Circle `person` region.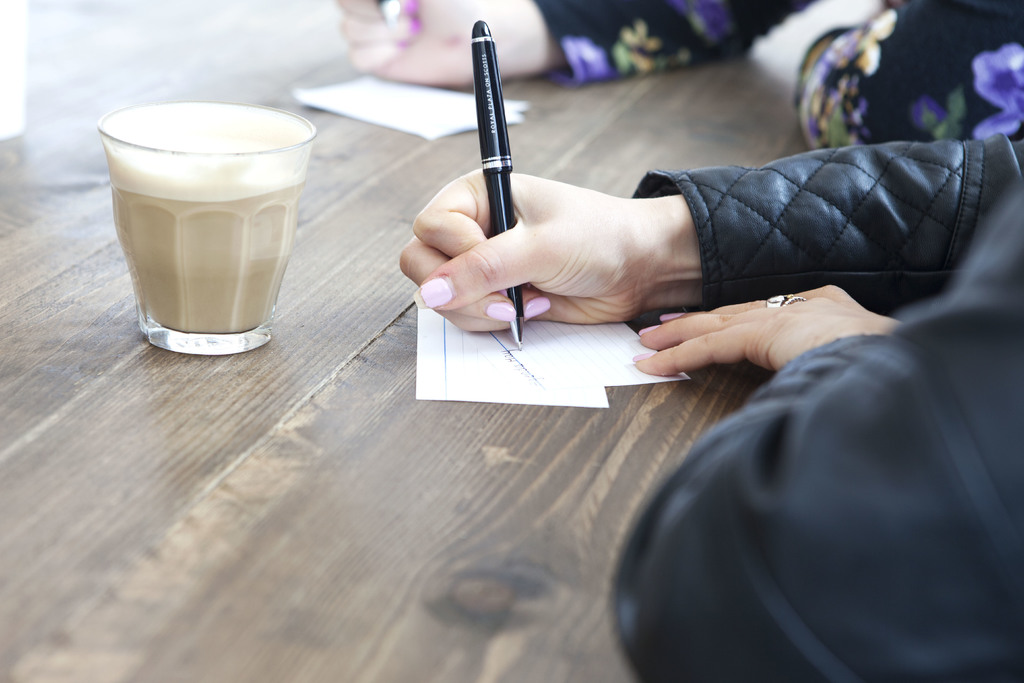
Region: x1=340, y1=0, x2=1023, y2=151.
